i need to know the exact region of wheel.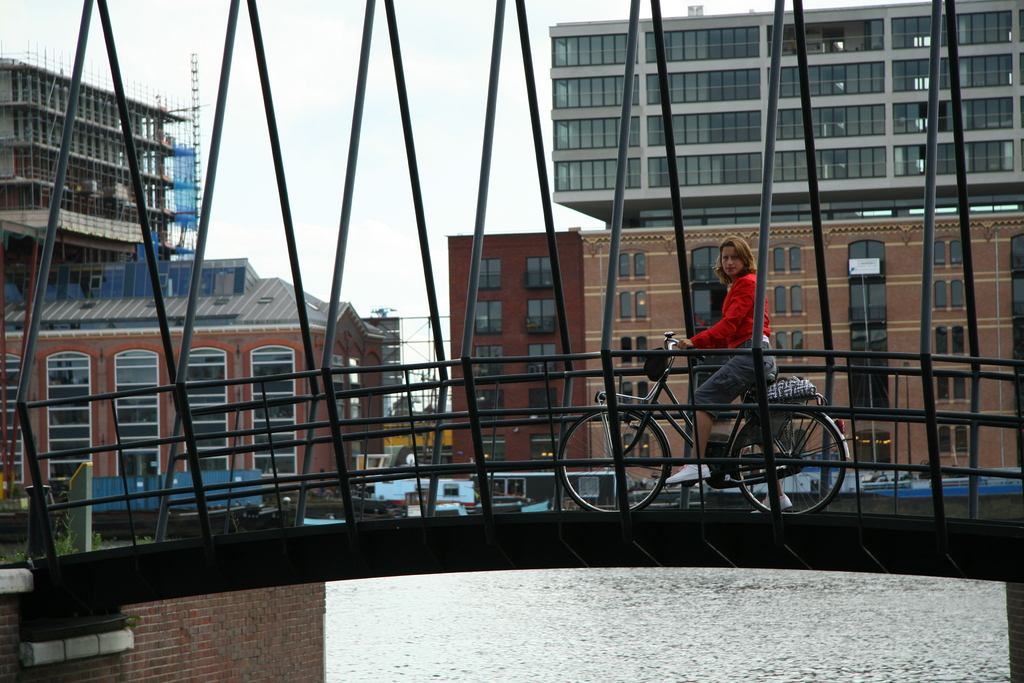
Region: bbox(733, 404, 845, 512).
